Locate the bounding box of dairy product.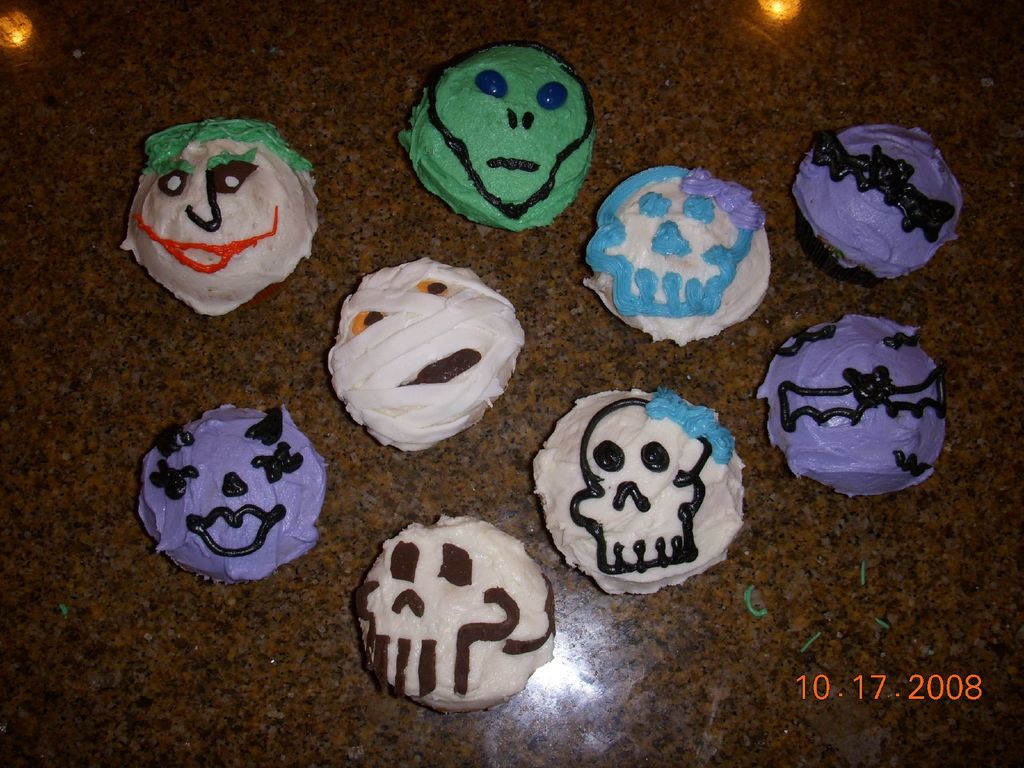
Bounding box: 527 388 753 601.
